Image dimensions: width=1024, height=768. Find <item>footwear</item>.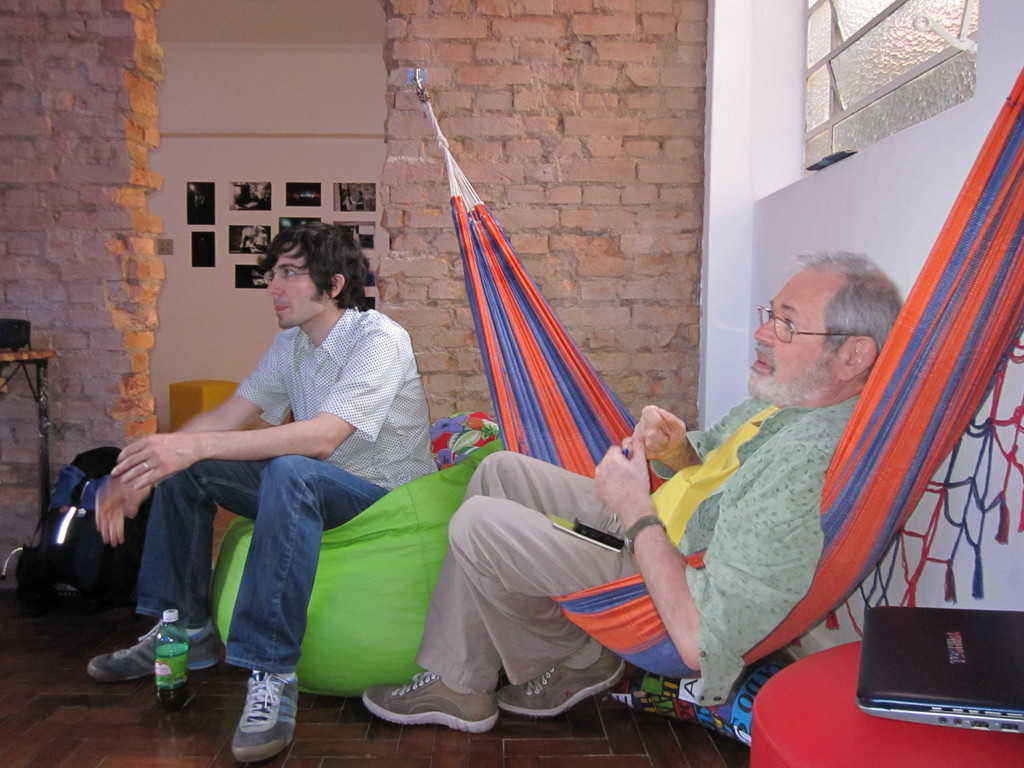
(x1=227, y1=665, x2=300, y2=762).
